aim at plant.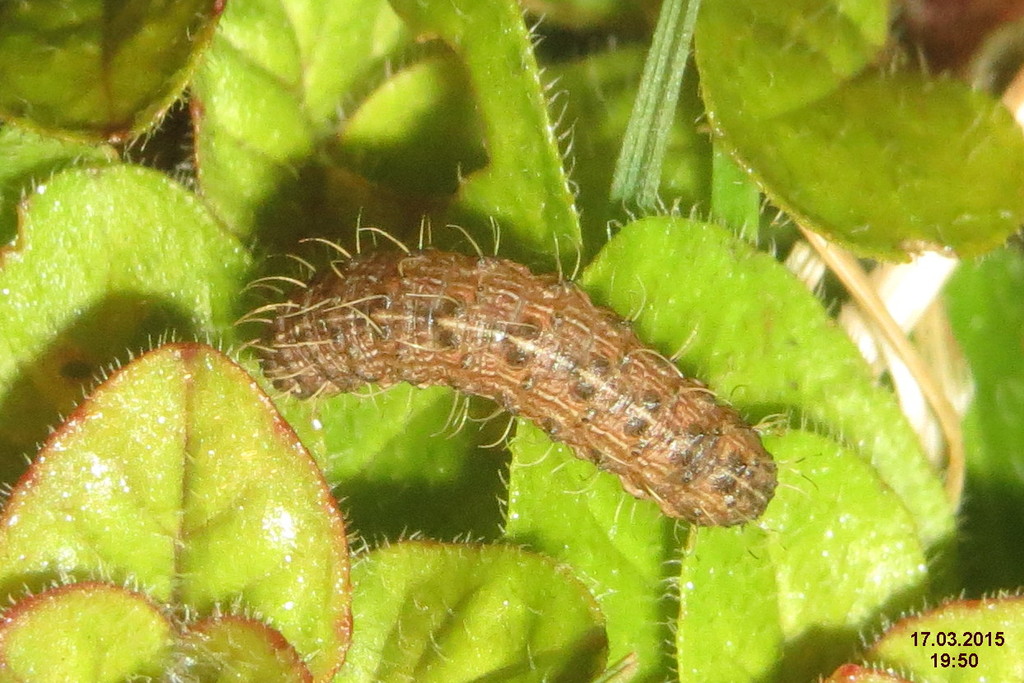
Aimed at bbox=(0, 0, 1023, 682).
